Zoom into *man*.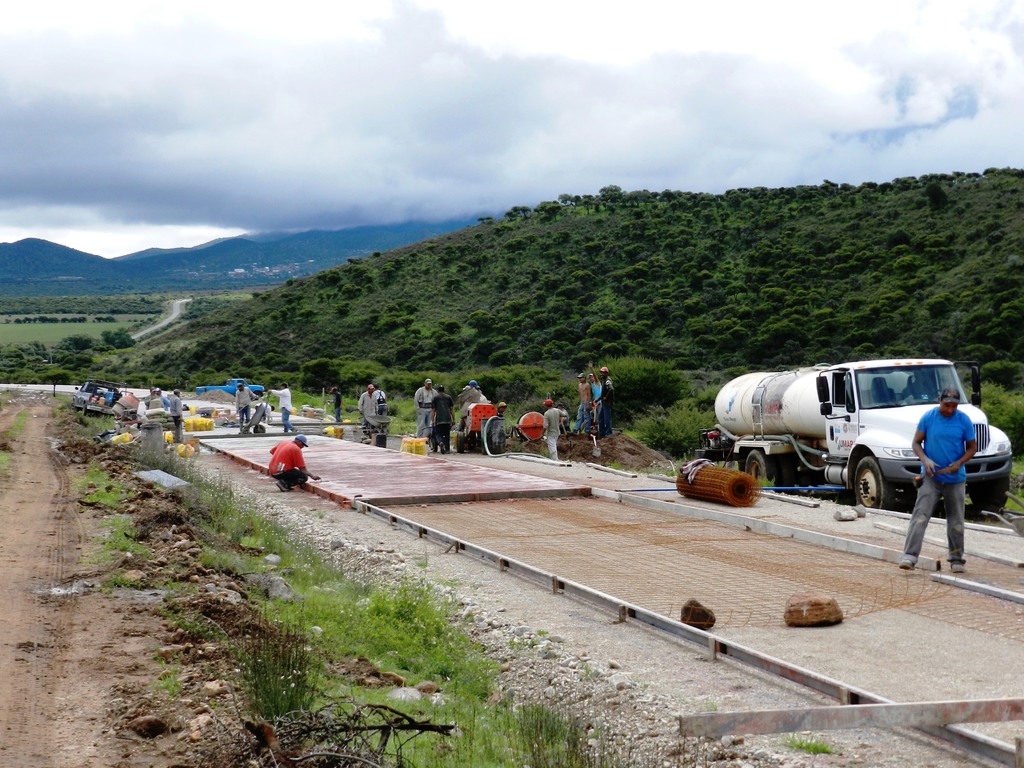
Zoom target: Rect(584, 358, 600, 429).
